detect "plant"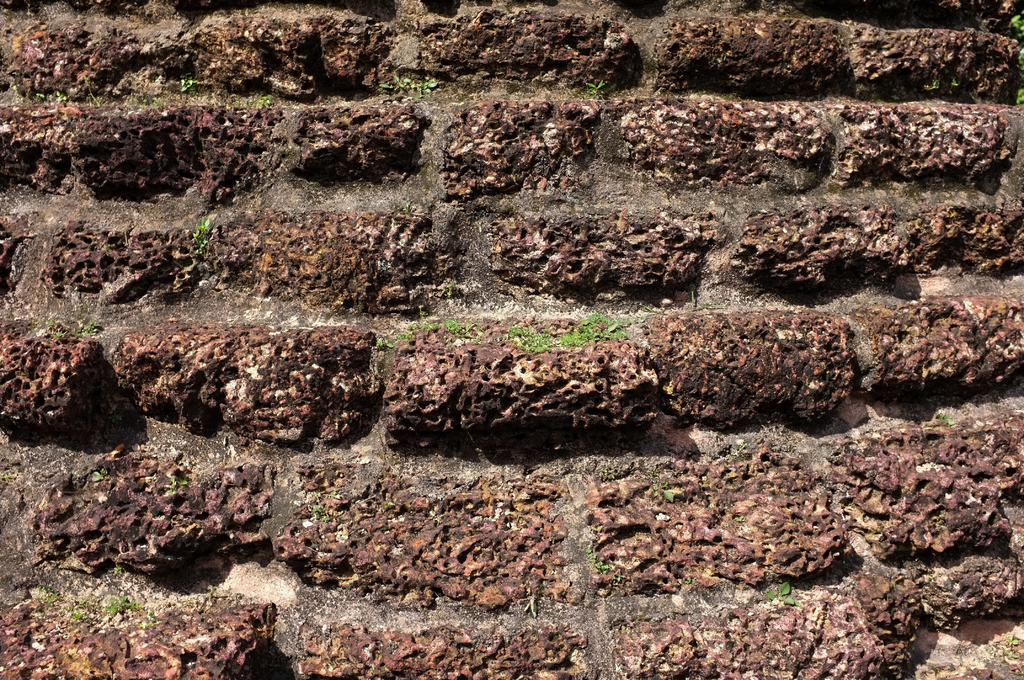
left=101, top=242, right=113, bottom=252
